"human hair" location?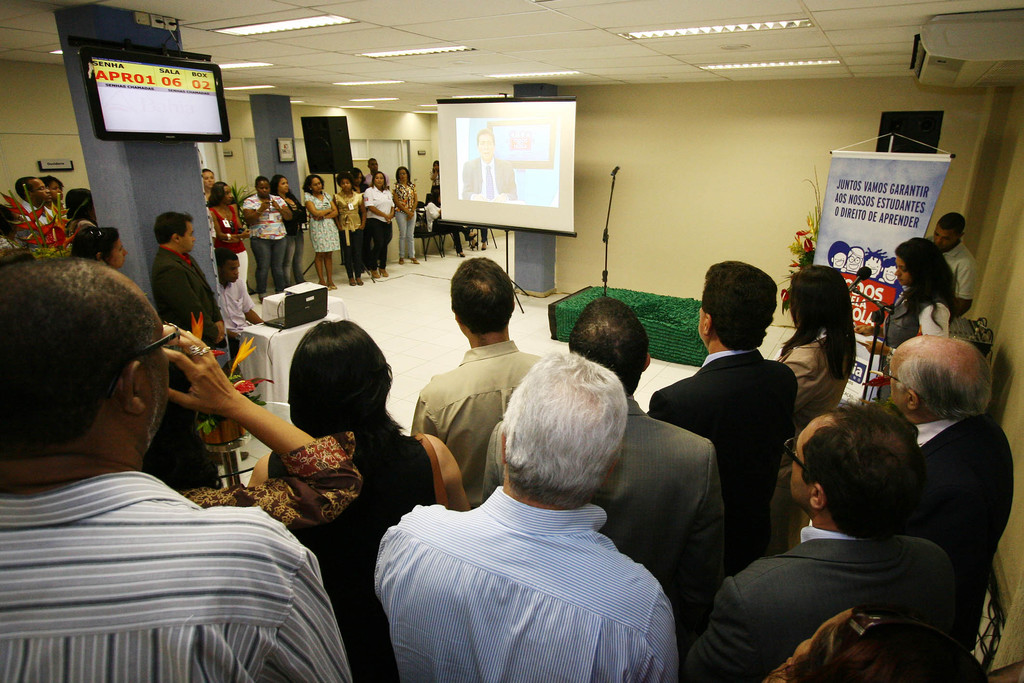
bbox=[896, 341, 991, 417]
